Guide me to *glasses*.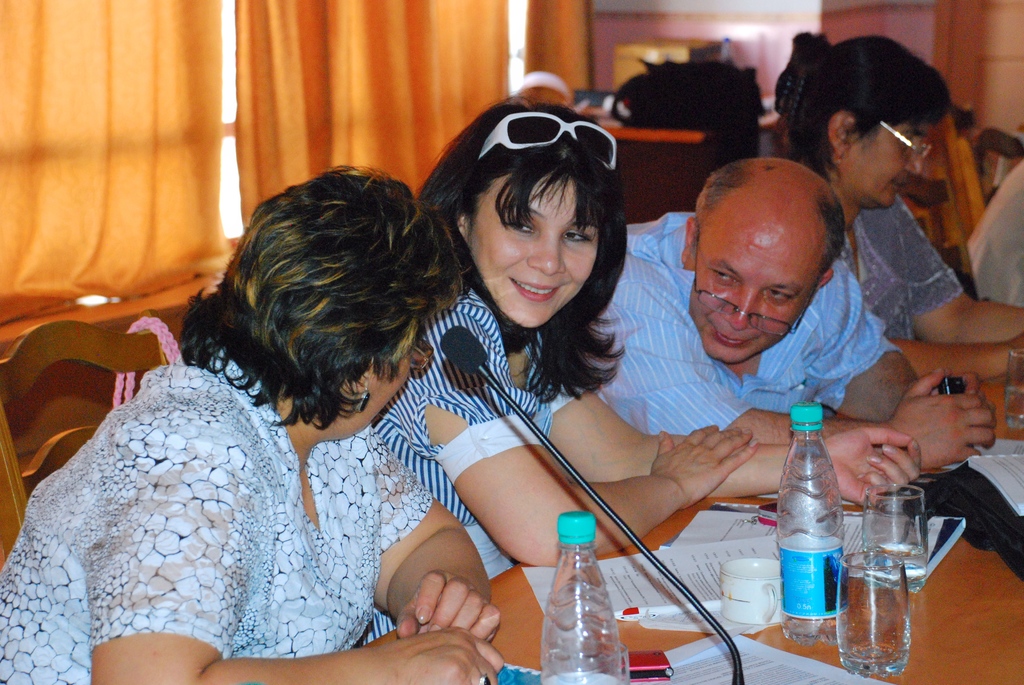
Guidance: (479,107,619,169).
